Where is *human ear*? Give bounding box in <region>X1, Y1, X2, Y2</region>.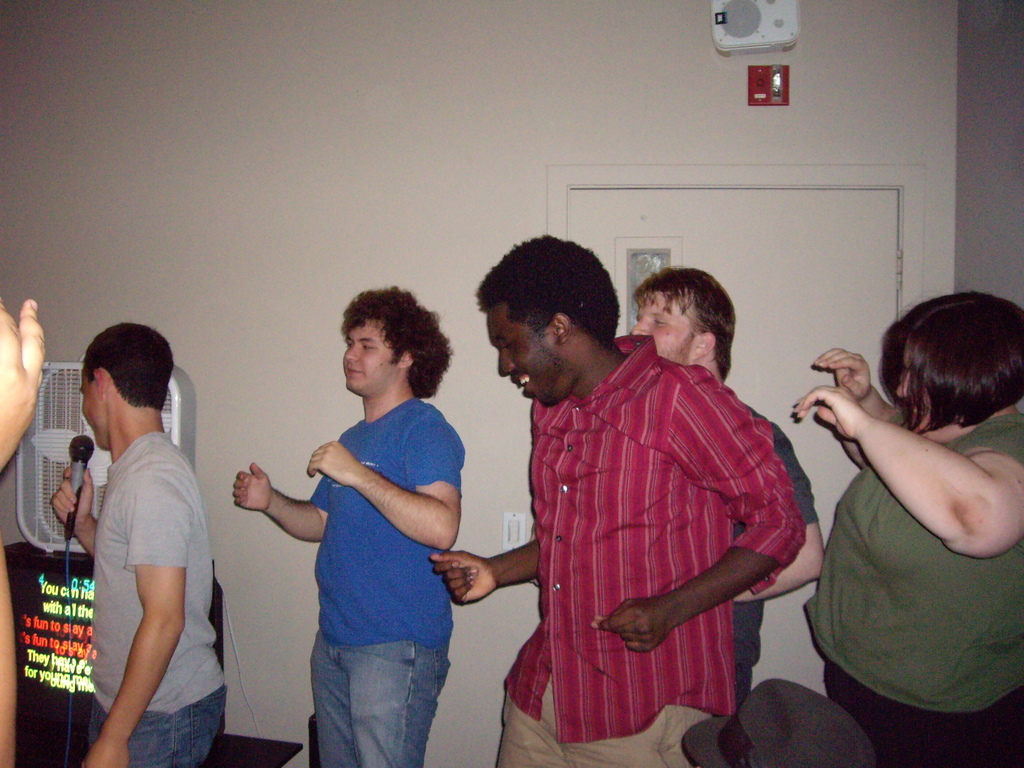
<region>395, 348, 417, 372</region>.
